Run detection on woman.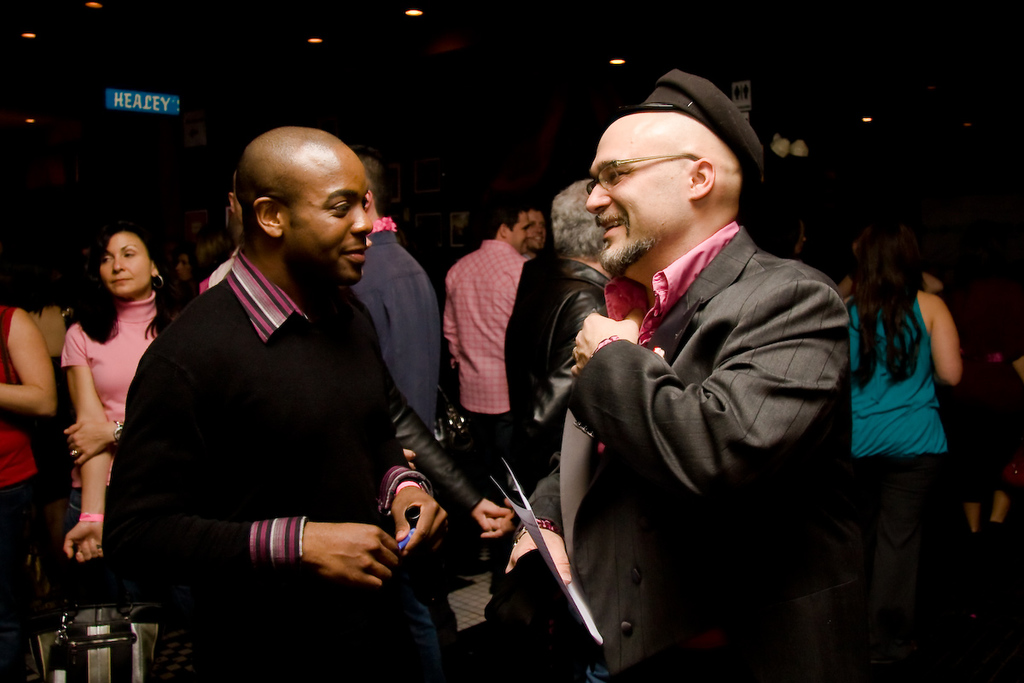
Result: left=0, top=302, right=65, bottom=592.
